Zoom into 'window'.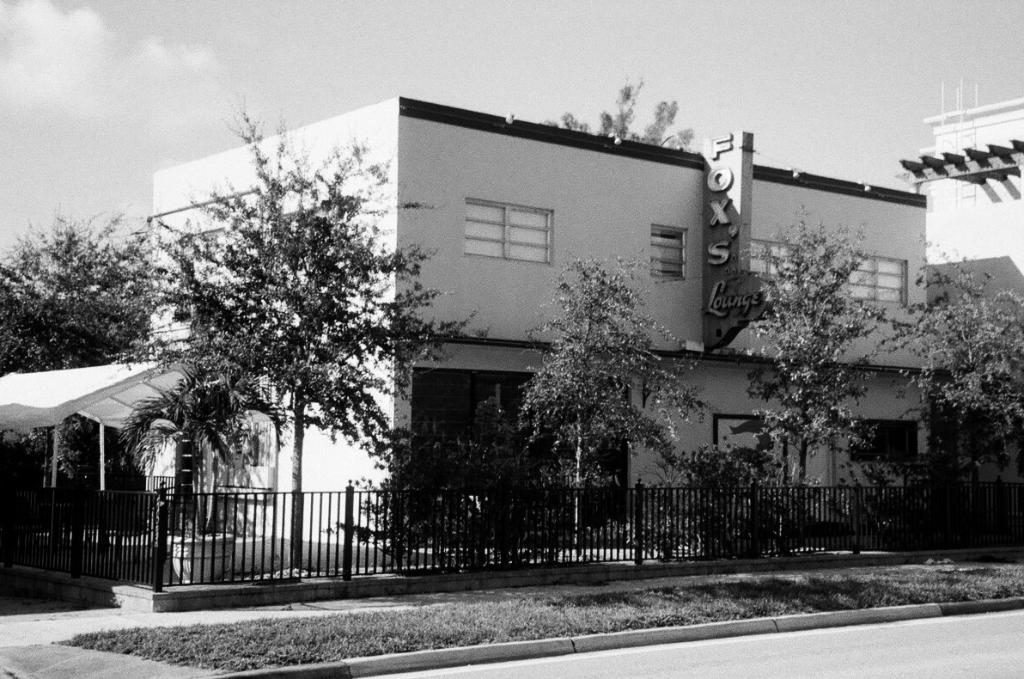
Zoom target: 472/190/557/255.
